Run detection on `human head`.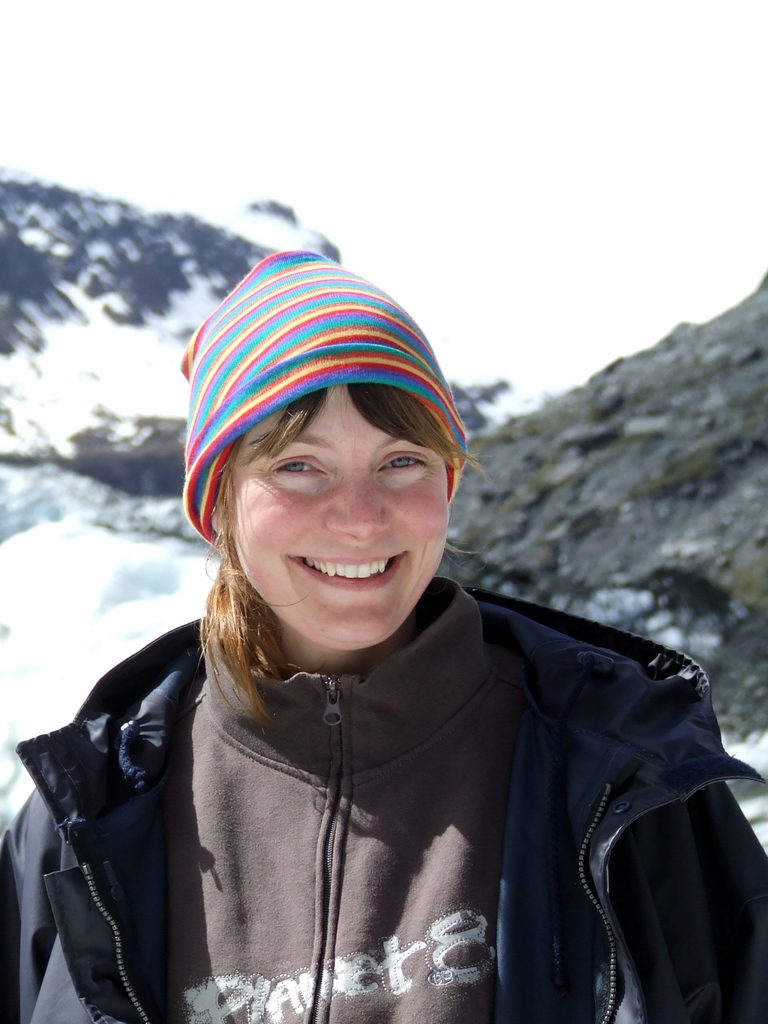
Result: 160:259:479:669.
